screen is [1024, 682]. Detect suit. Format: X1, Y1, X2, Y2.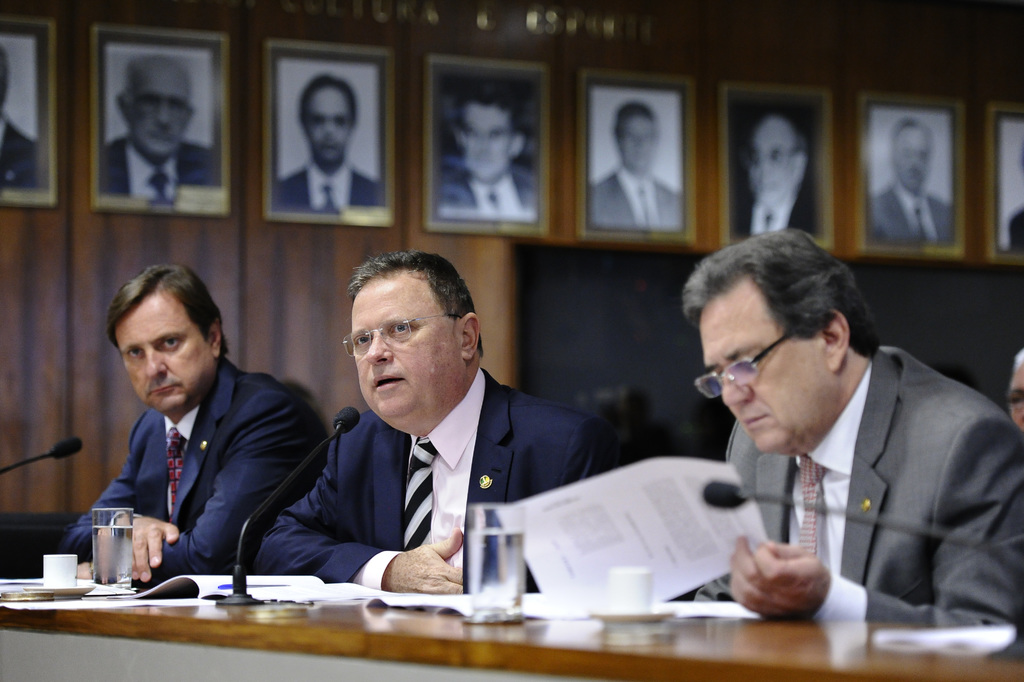
102, 138, 216, 199.
